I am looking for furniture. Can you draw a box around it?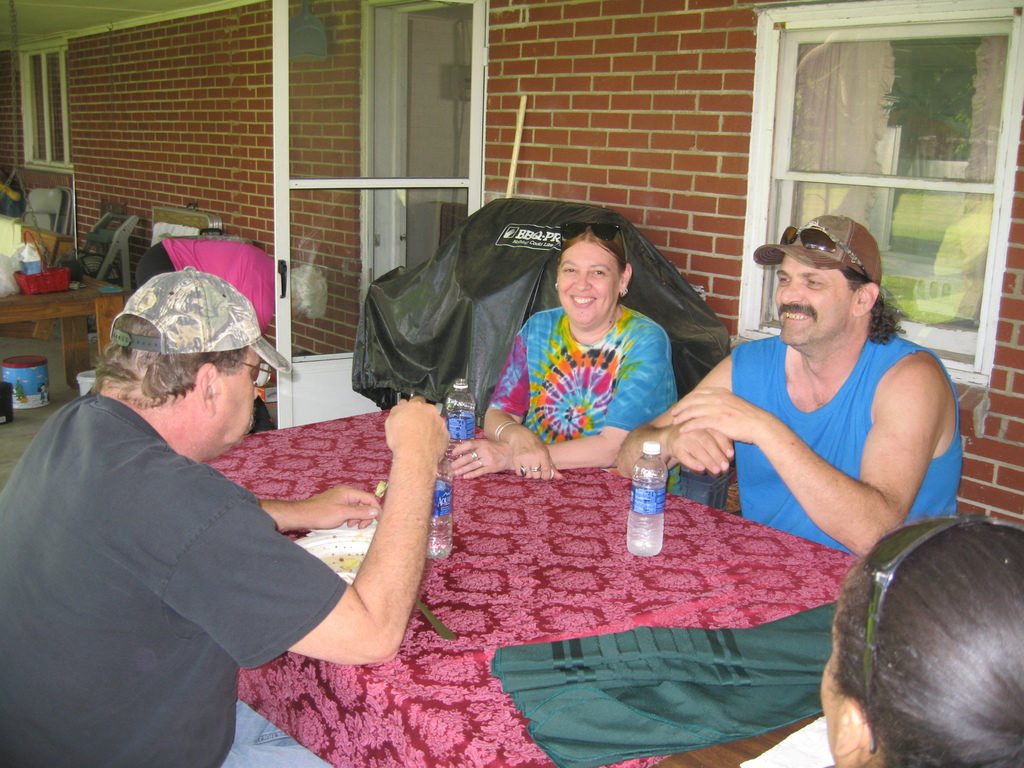
Sure, the bounding box is 200 405 868 767.
